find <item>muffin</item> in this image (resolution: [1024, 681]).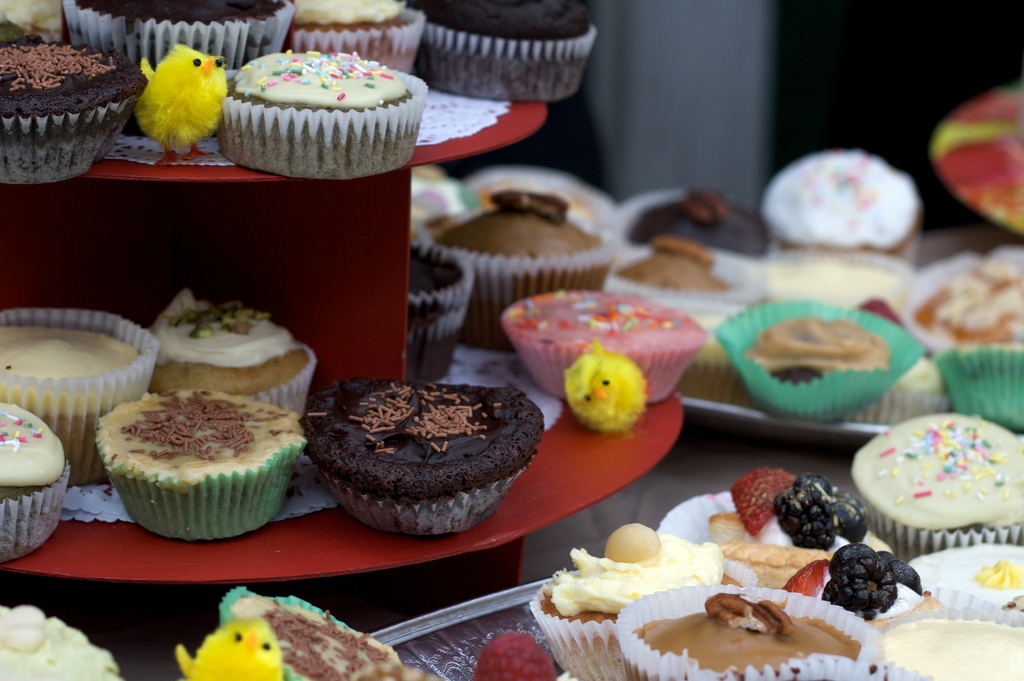
left=845, top=406, right=1023, bottom=566.
